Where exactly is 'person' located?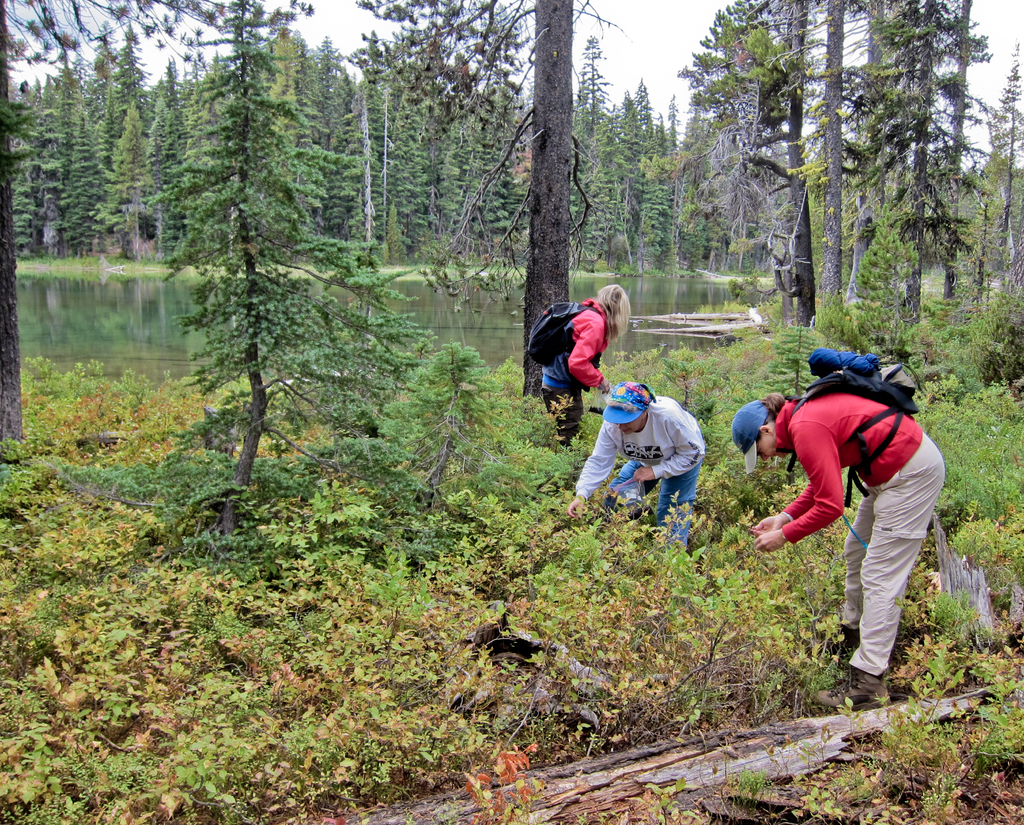
Its bounding box is x1=552 y1=276 x2=639 y2=432.
